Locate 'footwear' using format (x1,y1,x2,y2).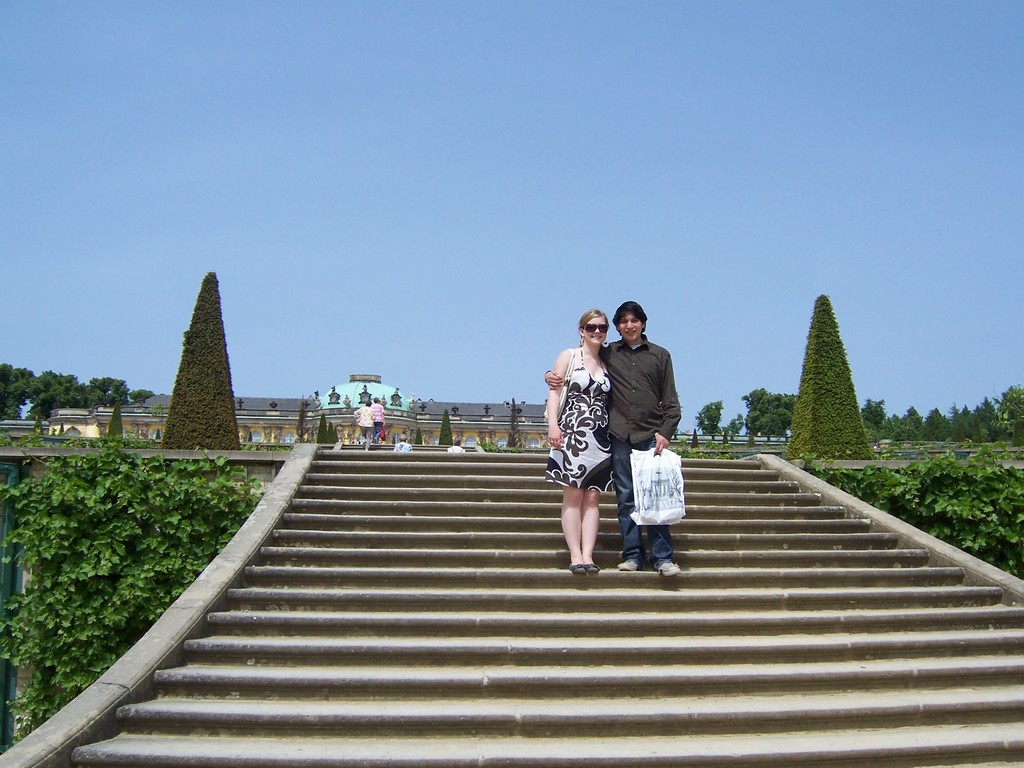
(568,563,581,573).
